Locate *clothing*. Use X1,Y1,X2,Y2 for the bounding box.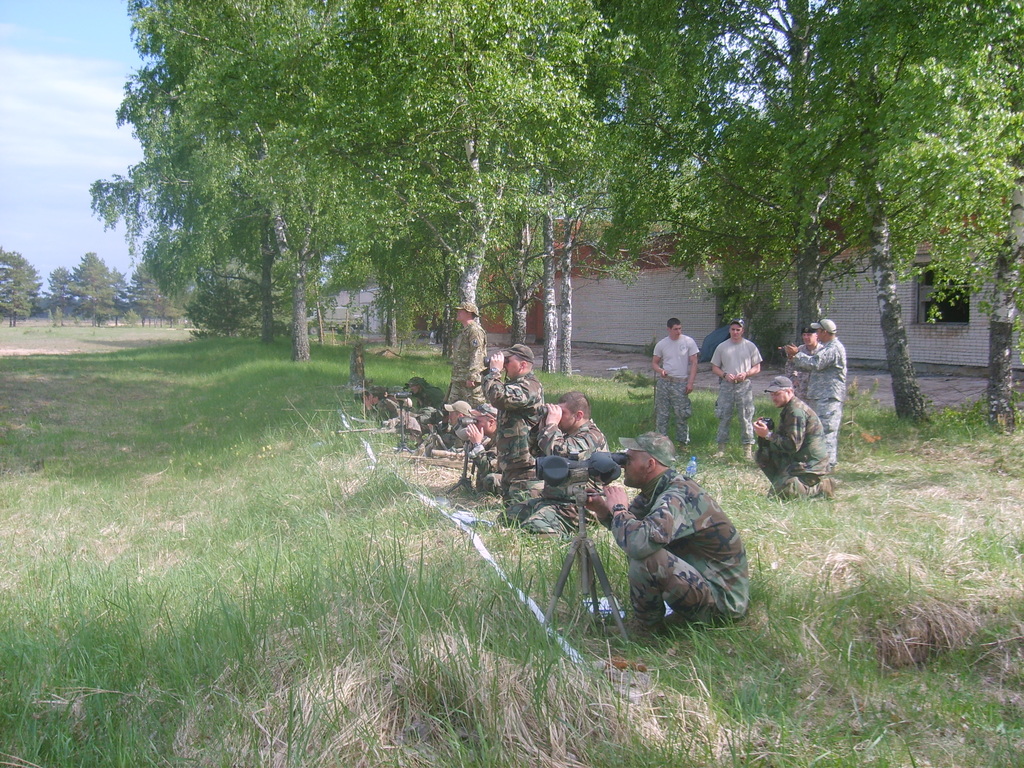
580,472,767,635.
